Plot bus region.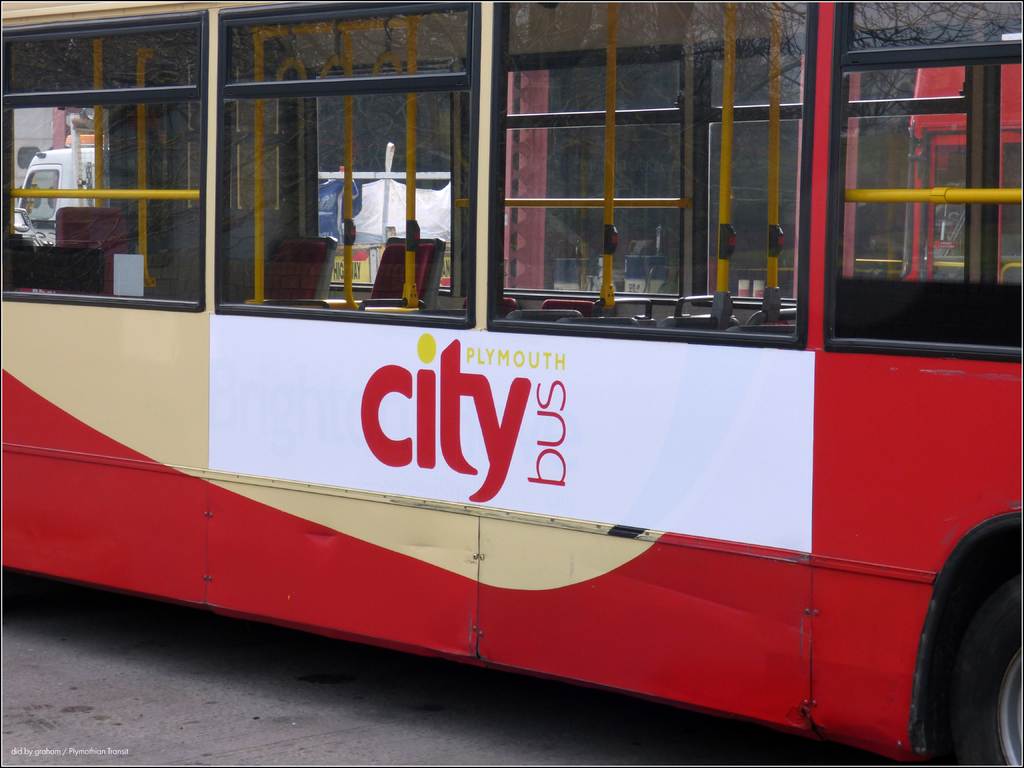
Plotted at bbox(3, 0, 1023, 767).
